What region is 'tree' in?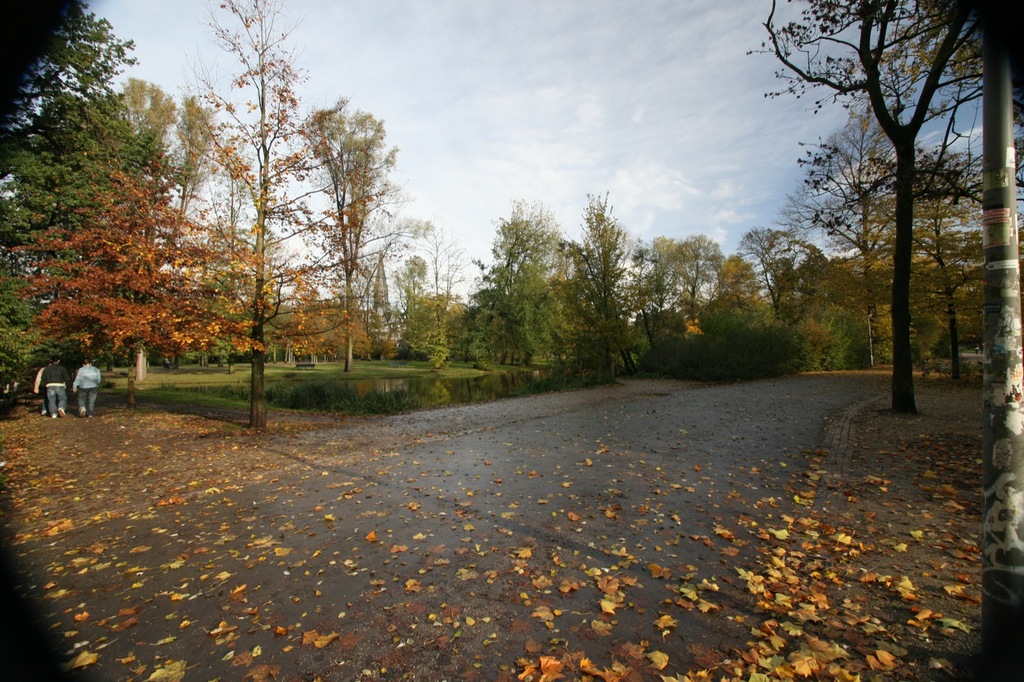
detection(375, 207, 467, 361).
